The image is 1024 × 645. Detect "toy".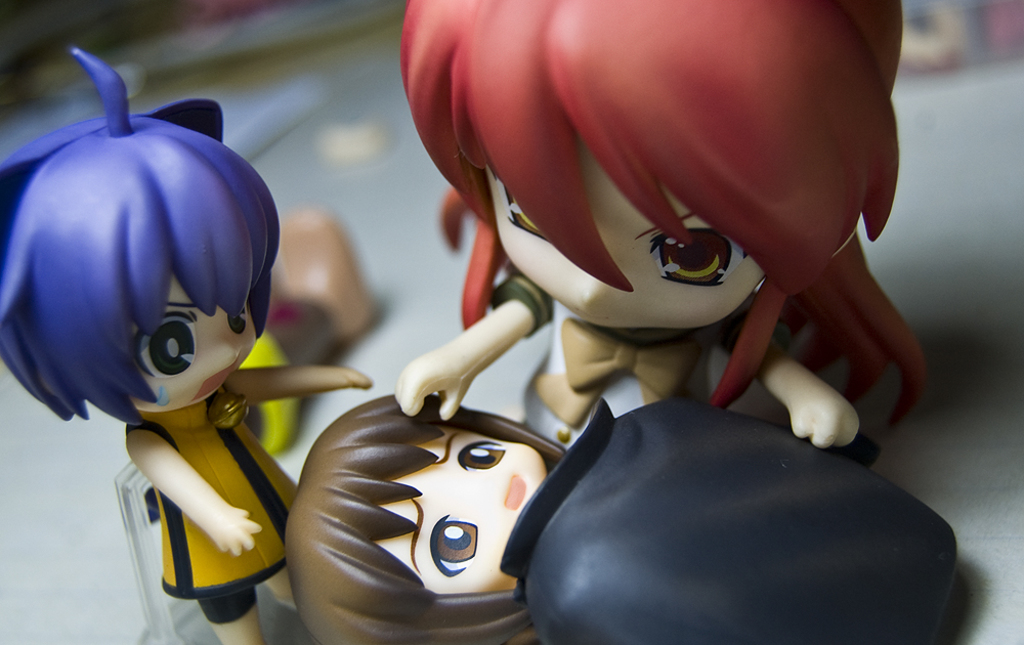
Detection: rect(238, 210, 376, 455).
